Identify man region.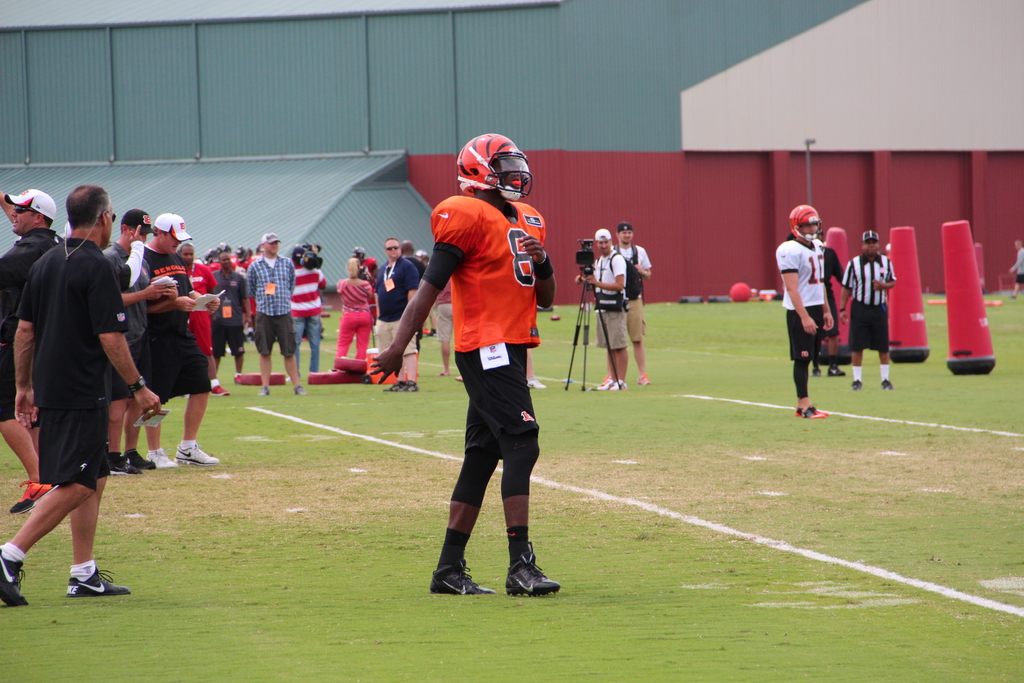
Region: bbox=(0, 186, 154, 613).
